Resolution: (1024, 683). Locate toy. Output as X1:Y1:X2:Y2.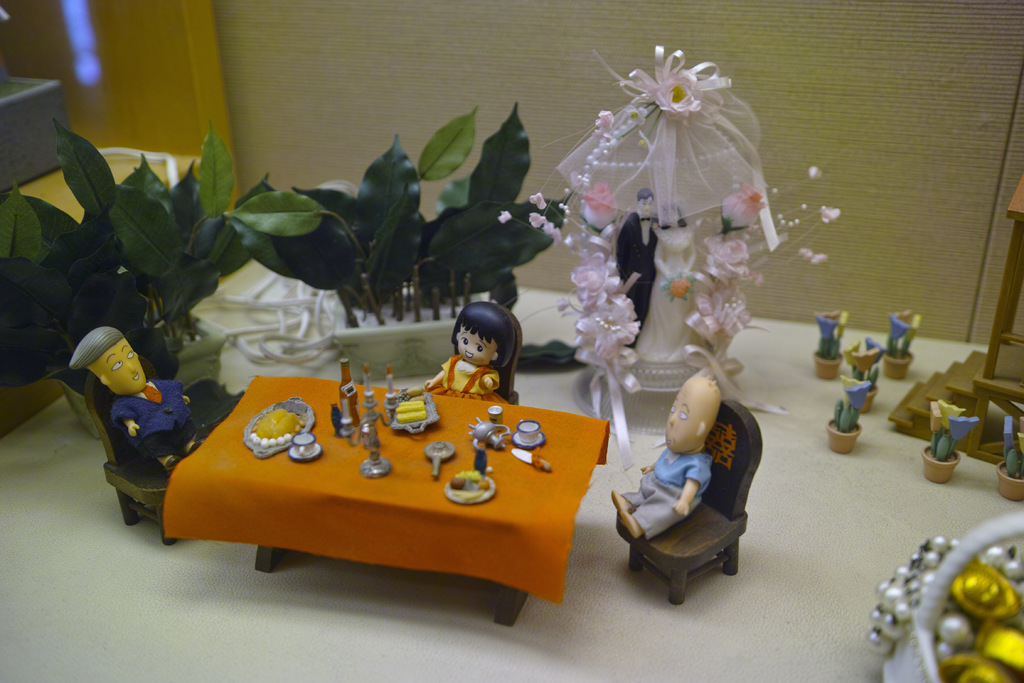
342:360:362:424.
